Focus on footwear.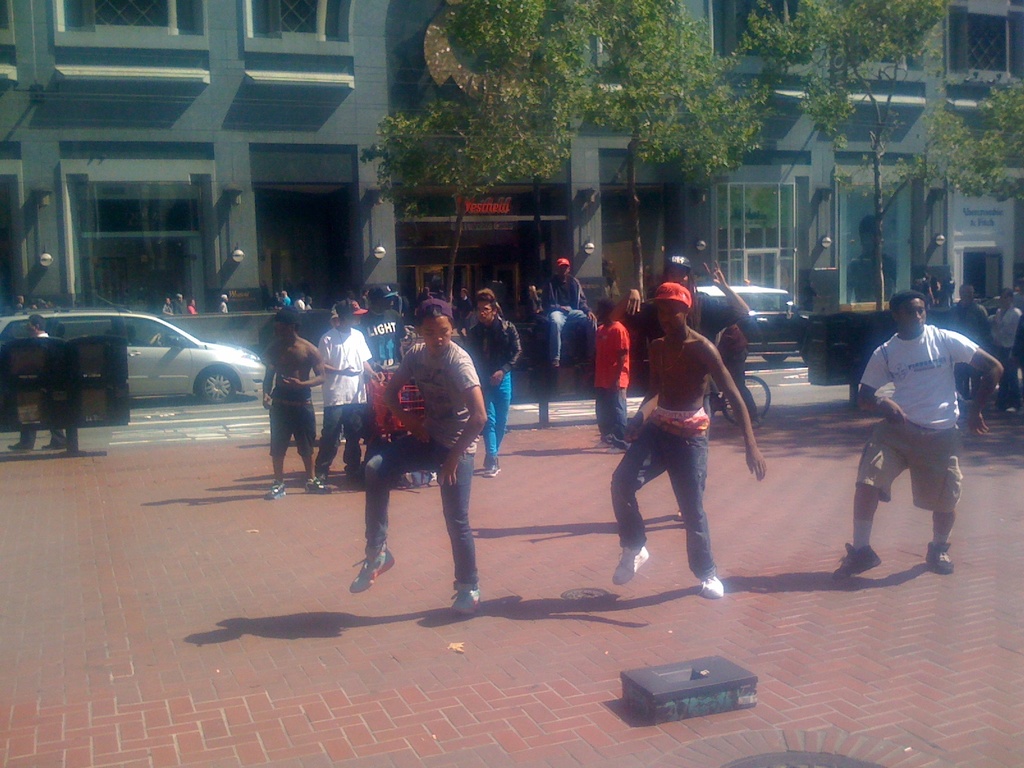
Focused at 607, 447, 628, 452.
